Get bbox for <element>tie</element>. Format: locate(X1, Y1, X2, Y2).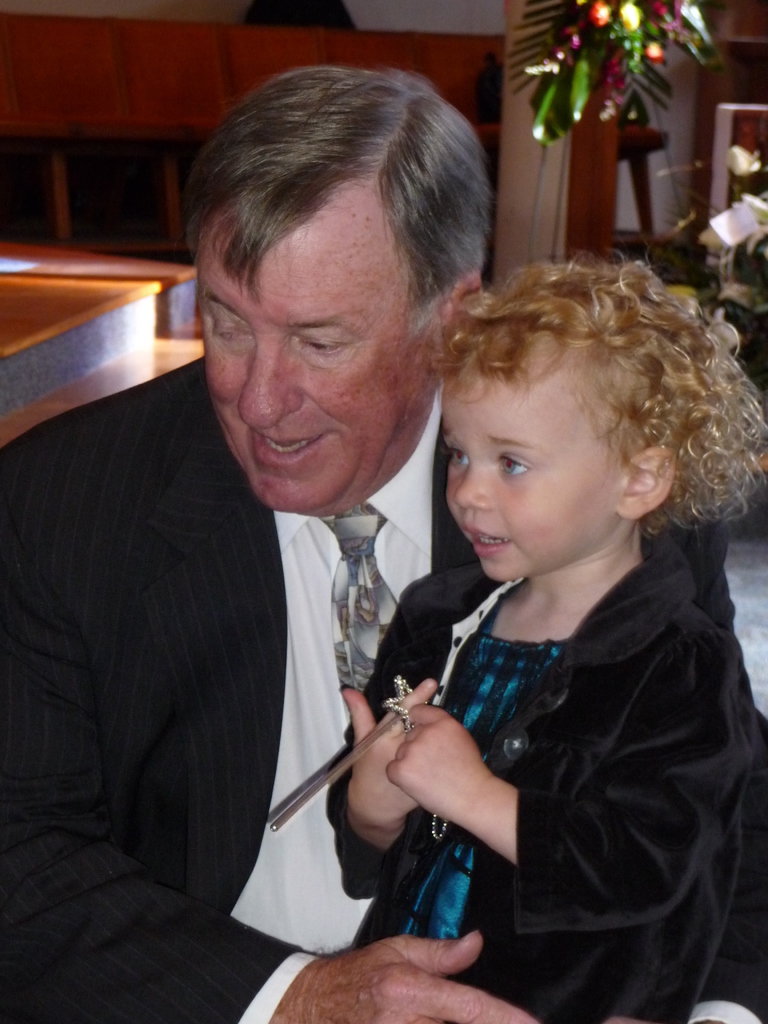
locate(321, 501, 392, 694).
